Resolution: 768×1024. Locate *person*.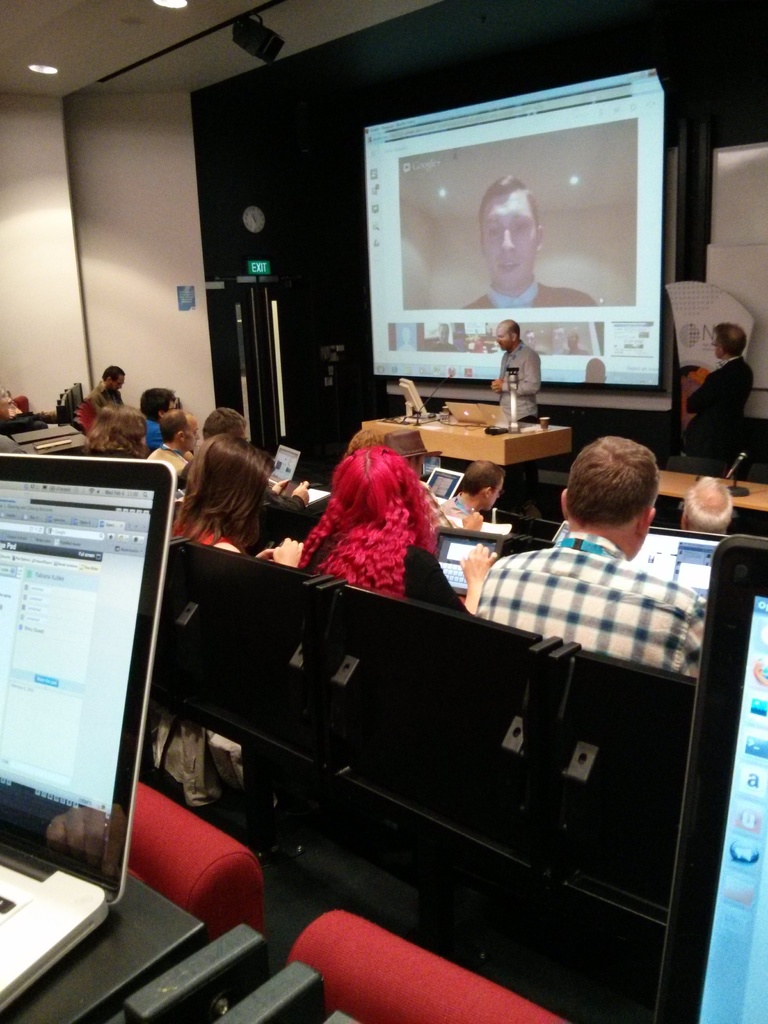
left=444, top=465, right=506, bottom=529.
